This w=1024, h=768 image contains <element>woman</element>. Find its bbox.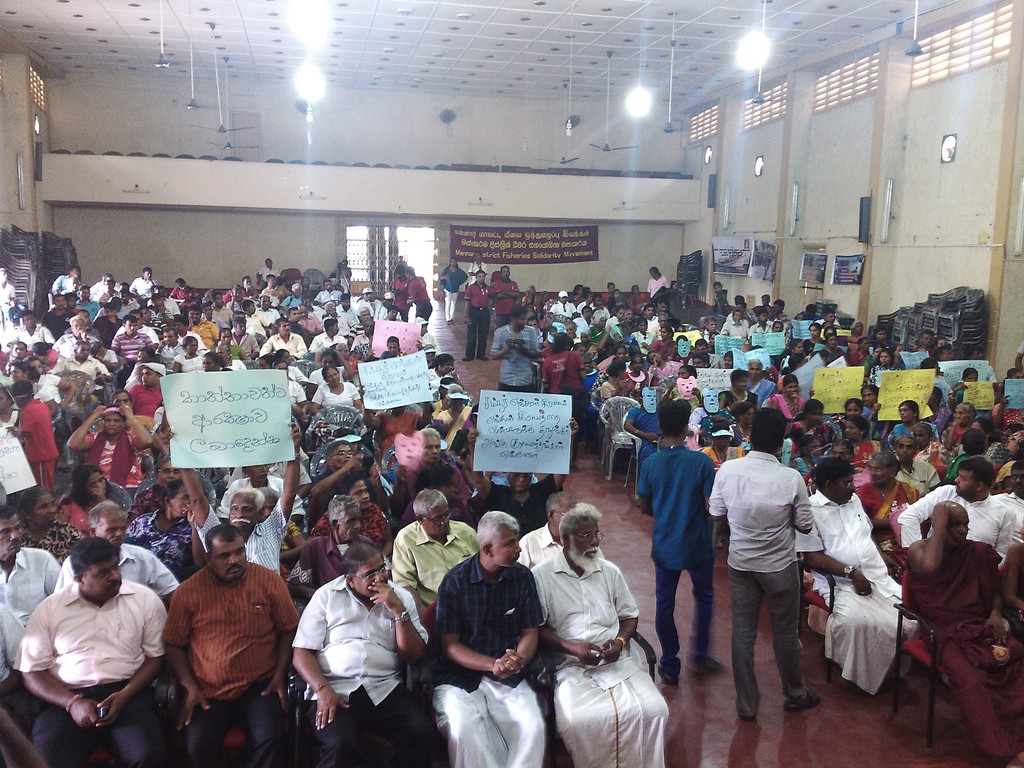
(x1=63, y1=405, x2=156, y2=499).
